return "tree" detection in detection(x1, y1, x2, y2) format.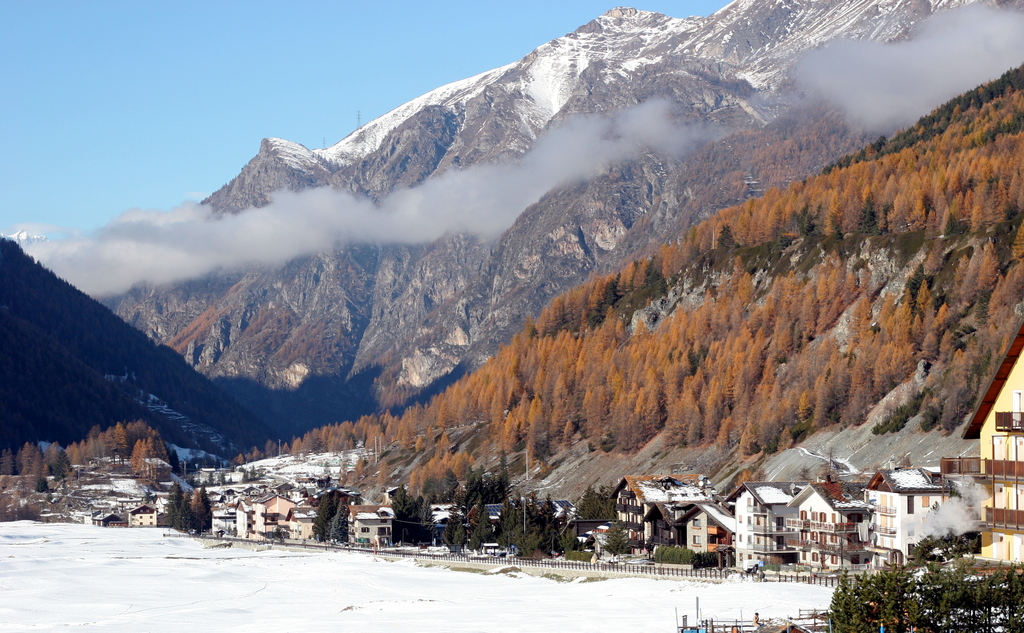
detection(192, 487, 214, 532).
